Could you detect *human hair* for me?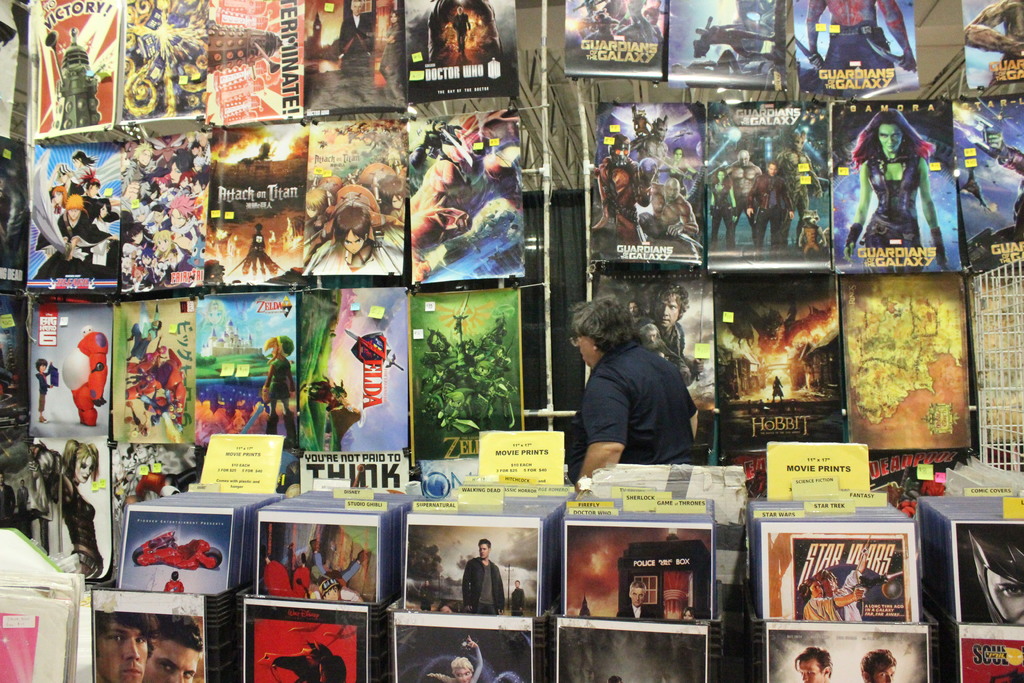
Detection result: crop(150, 206, 170, 213).
